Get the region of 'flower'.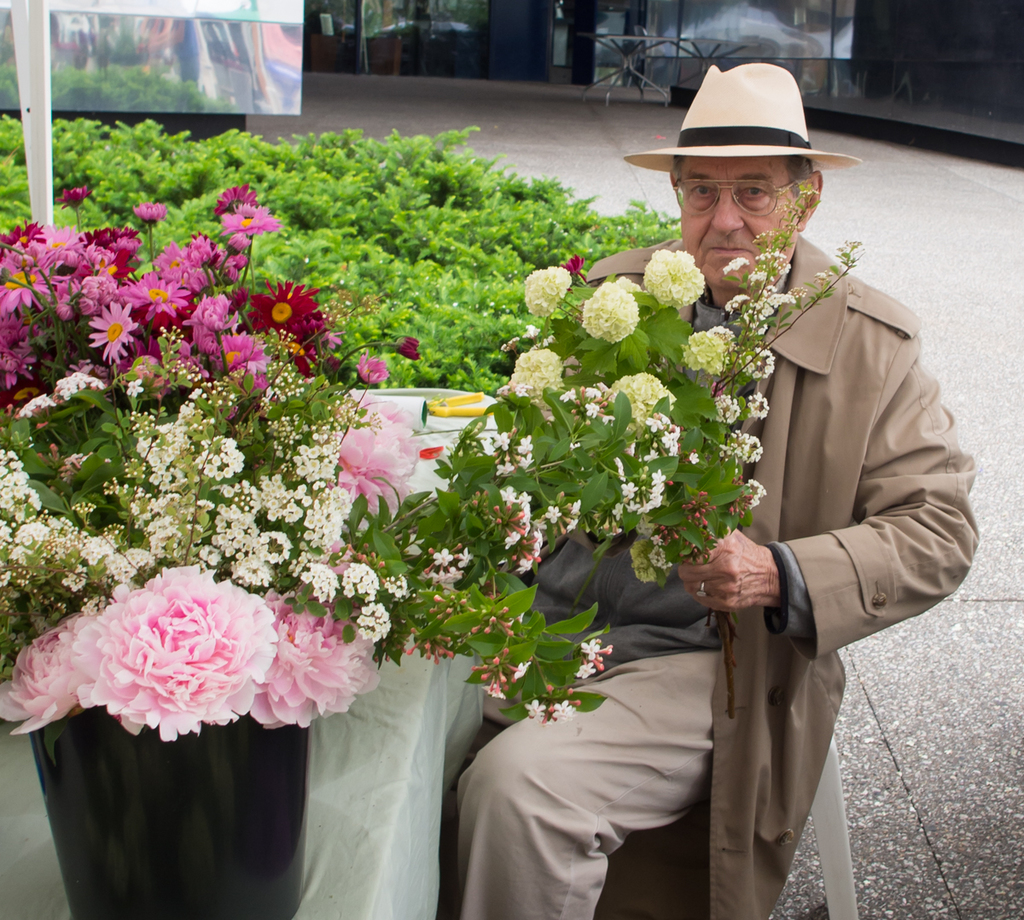
[77,568,281,744].
